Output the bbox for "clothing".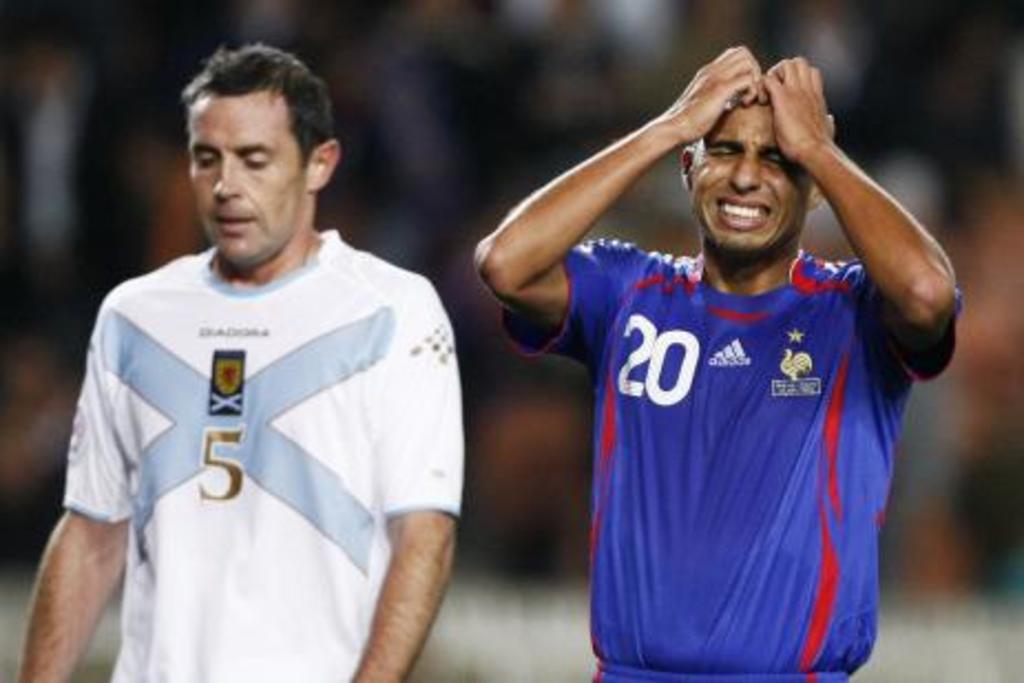
<region>498, 239, 964, 681</region>.
